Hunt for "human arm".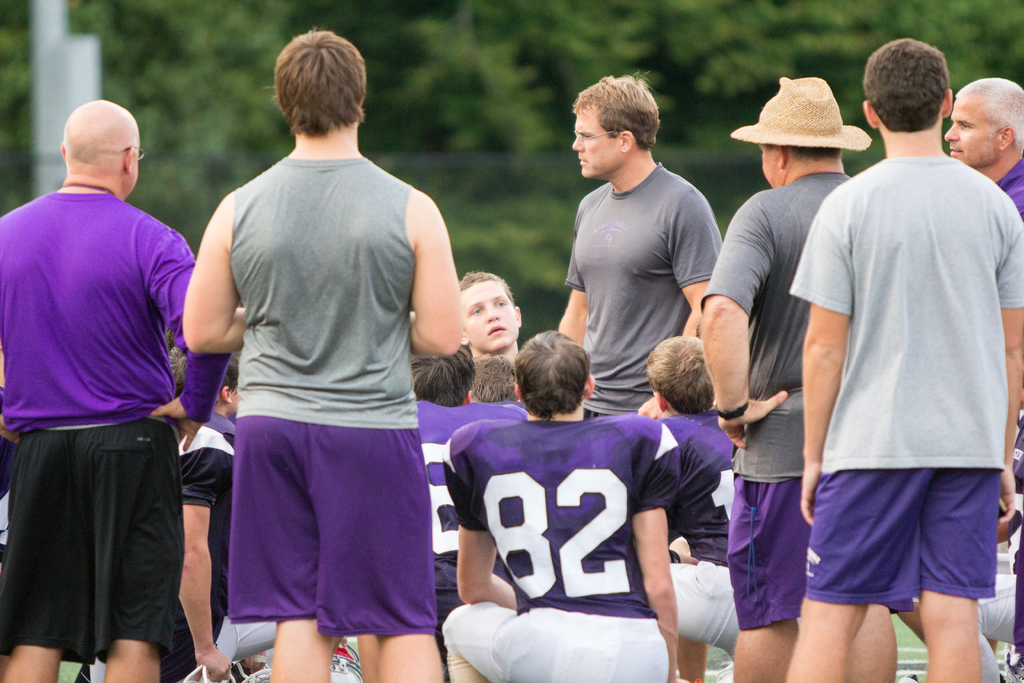
Hunted down at x1=175 y1=225 x2=237 y2=374.
